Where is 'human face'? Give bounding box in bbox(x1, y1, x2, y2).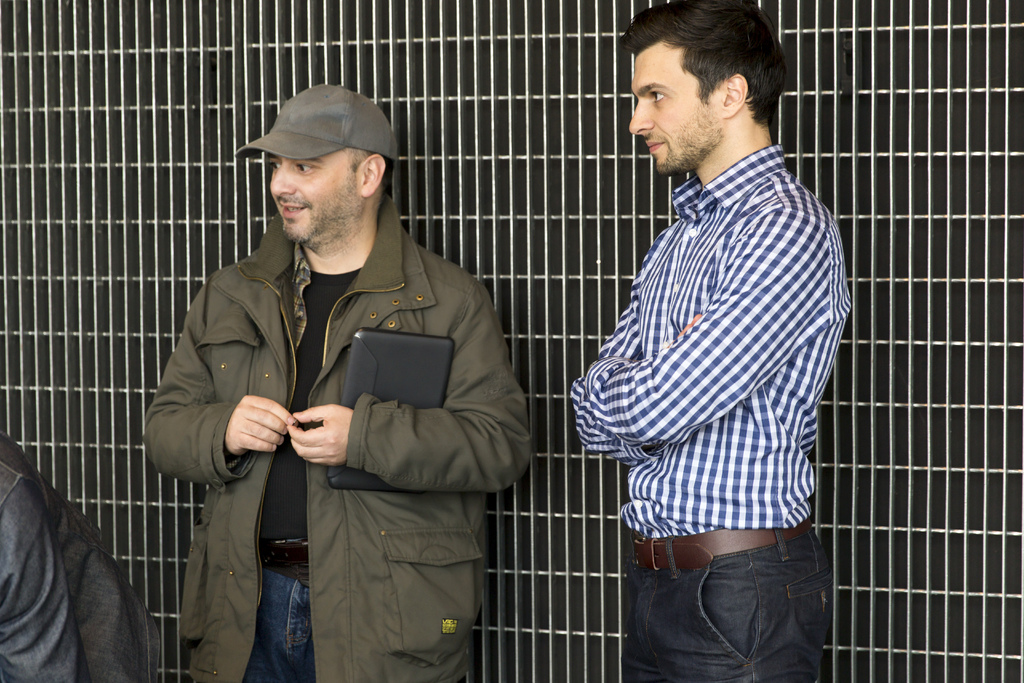
bbox(628, 37, 723, 168).
